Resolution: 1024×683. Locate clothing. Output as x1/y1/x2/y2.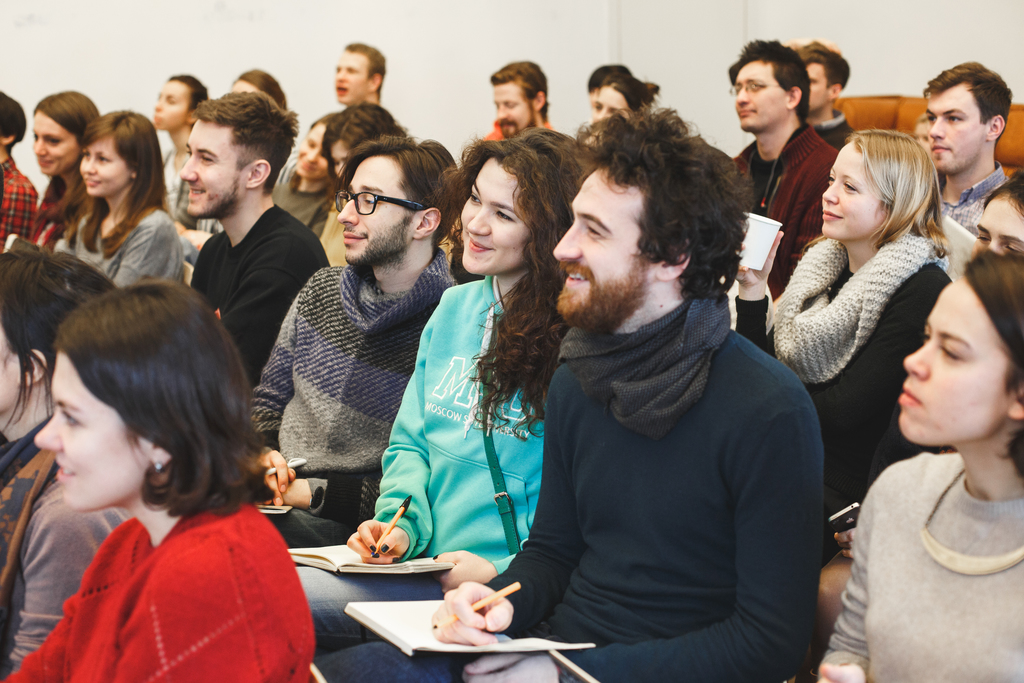
488/293/822/682.
